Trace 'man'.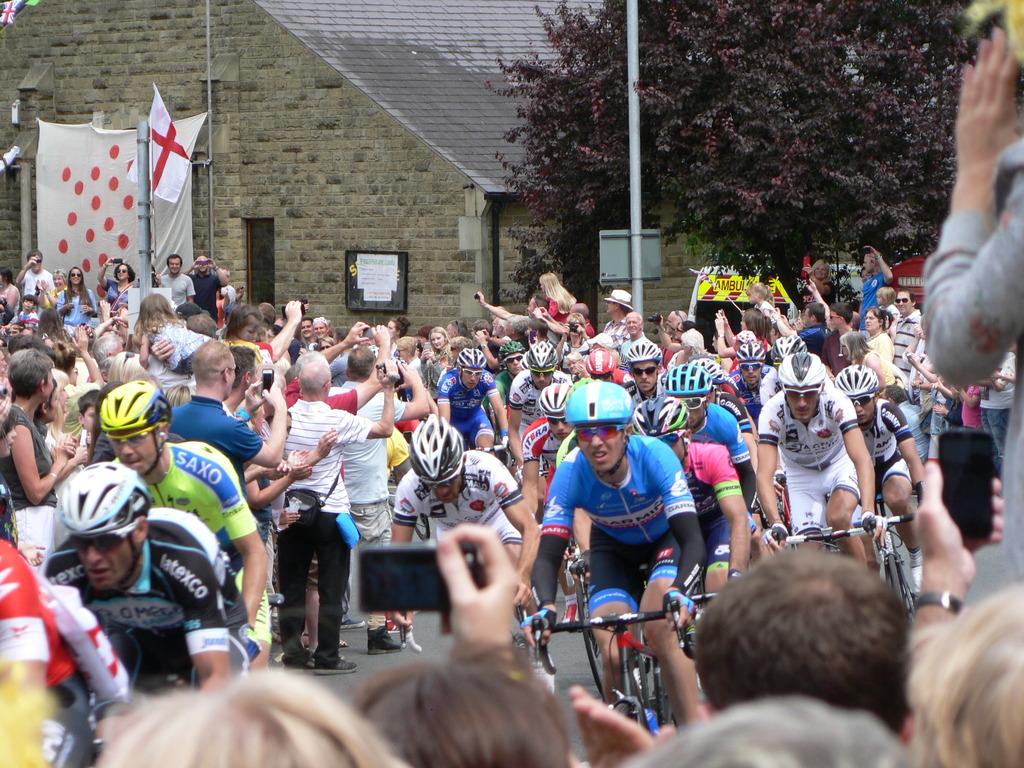
Traced to rect(163, 337, 286, 575).
